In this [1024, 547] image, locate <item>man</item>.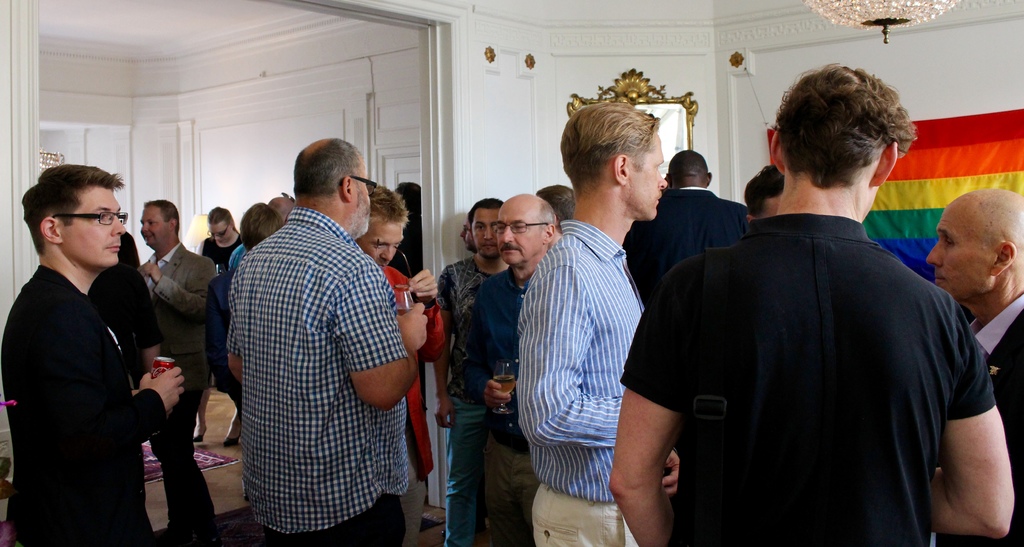
Bounding box: [x1=519, y1=106, x2=678, y2=546].
